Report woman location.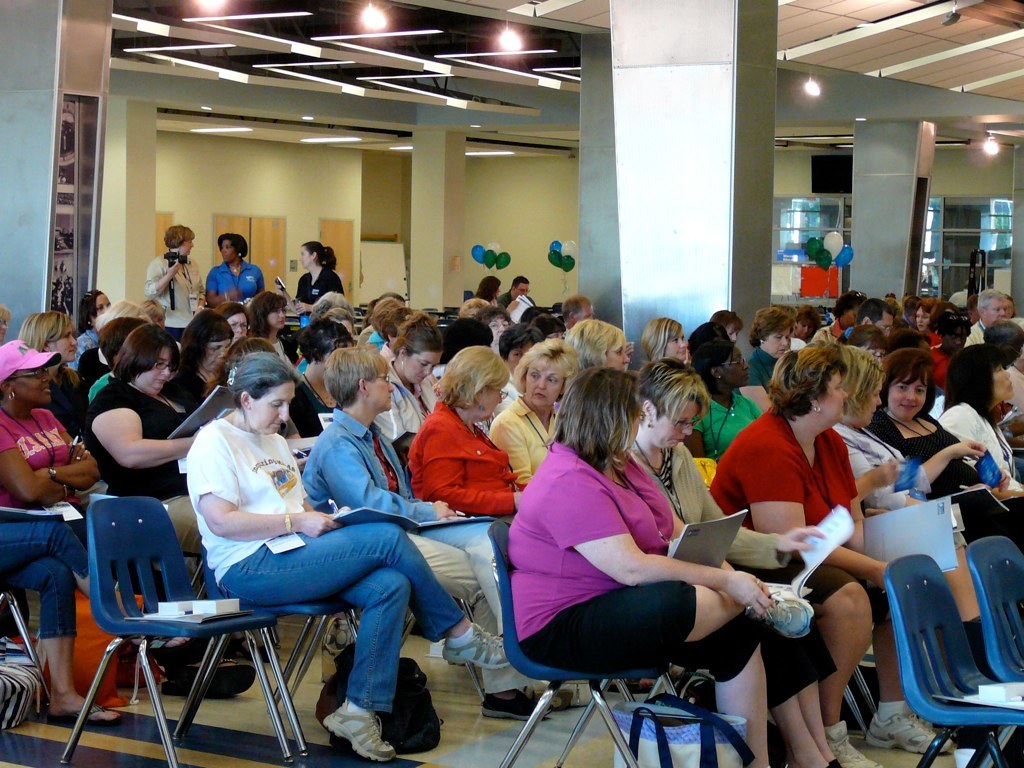
Report: [left=160, top=302, right=234, bottom=408].
